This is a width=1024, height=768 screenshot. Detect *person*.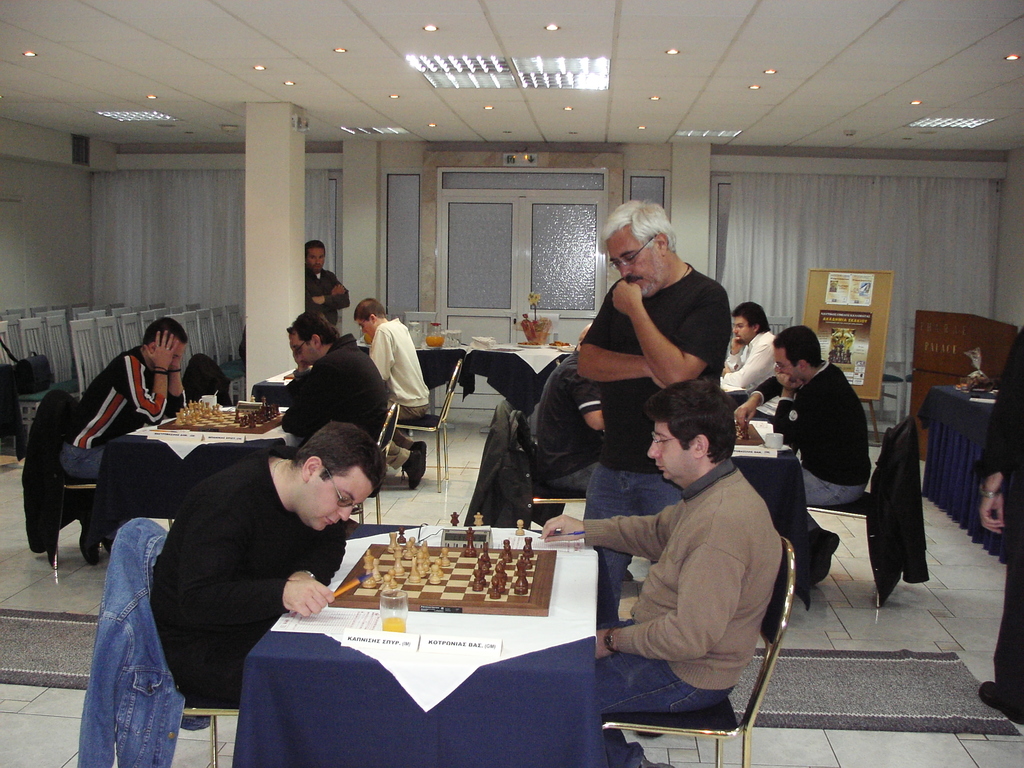
305:239:349:326.
